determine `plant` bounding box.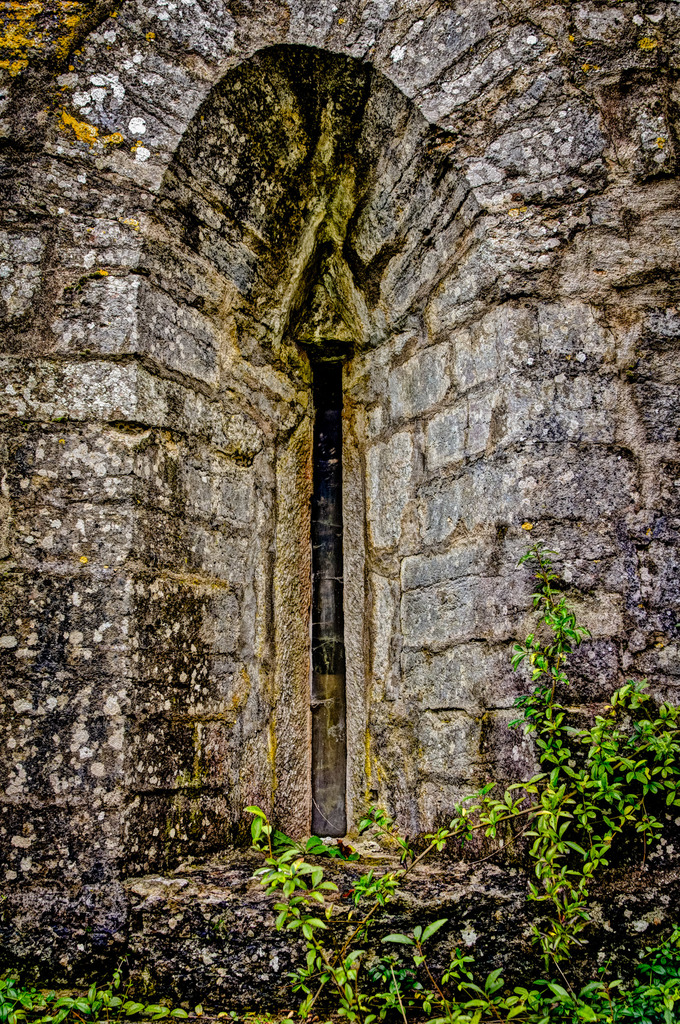
Determined: l=0, t=515, r=679, b=1023.
